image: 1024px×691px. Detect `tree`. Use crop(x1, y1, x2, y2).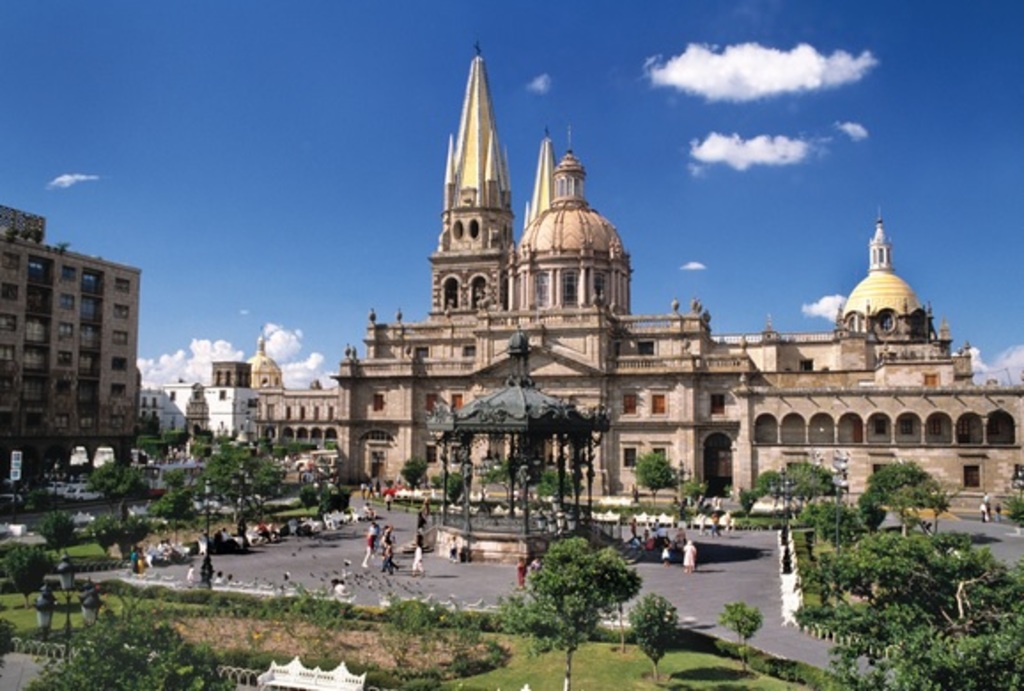
crop(191, 432, 291, 540).
